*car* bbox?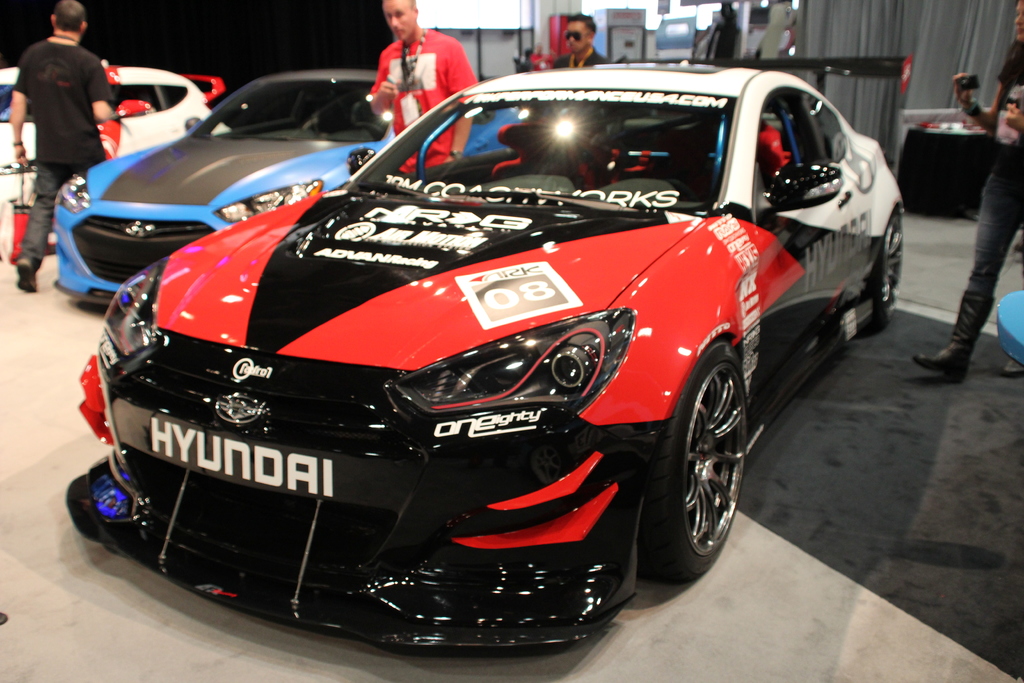
l=0, t=62, r=230, b=199
